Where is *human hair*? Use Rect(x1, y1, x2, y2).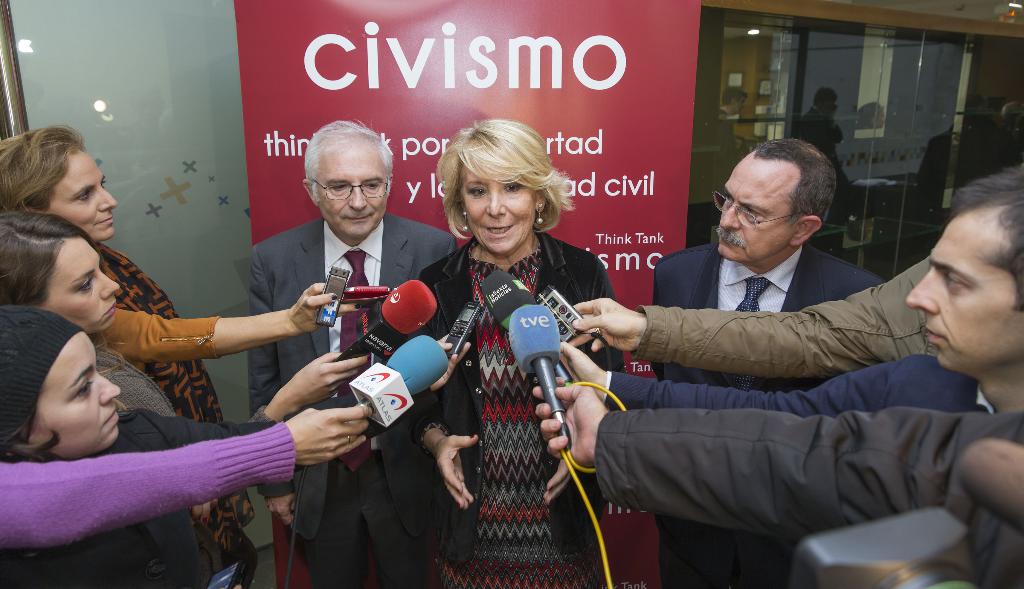
Rect(947, 163, 1023, 311).
